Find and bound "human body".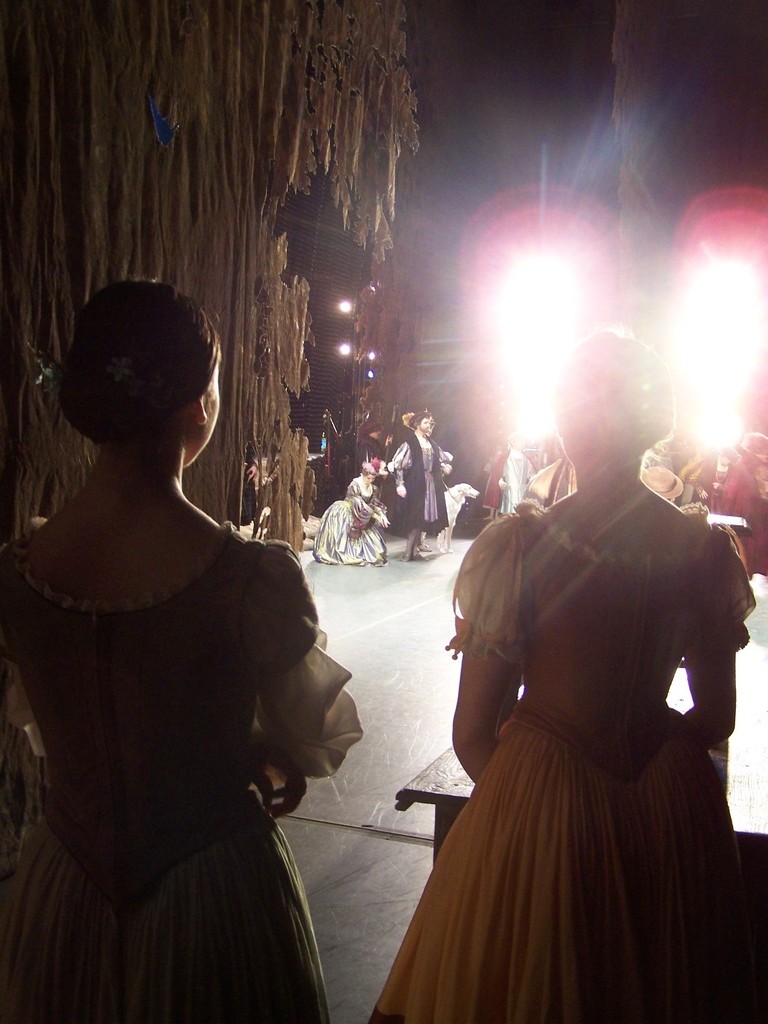
Bound: Rect(369, 485, 758, 1023).
